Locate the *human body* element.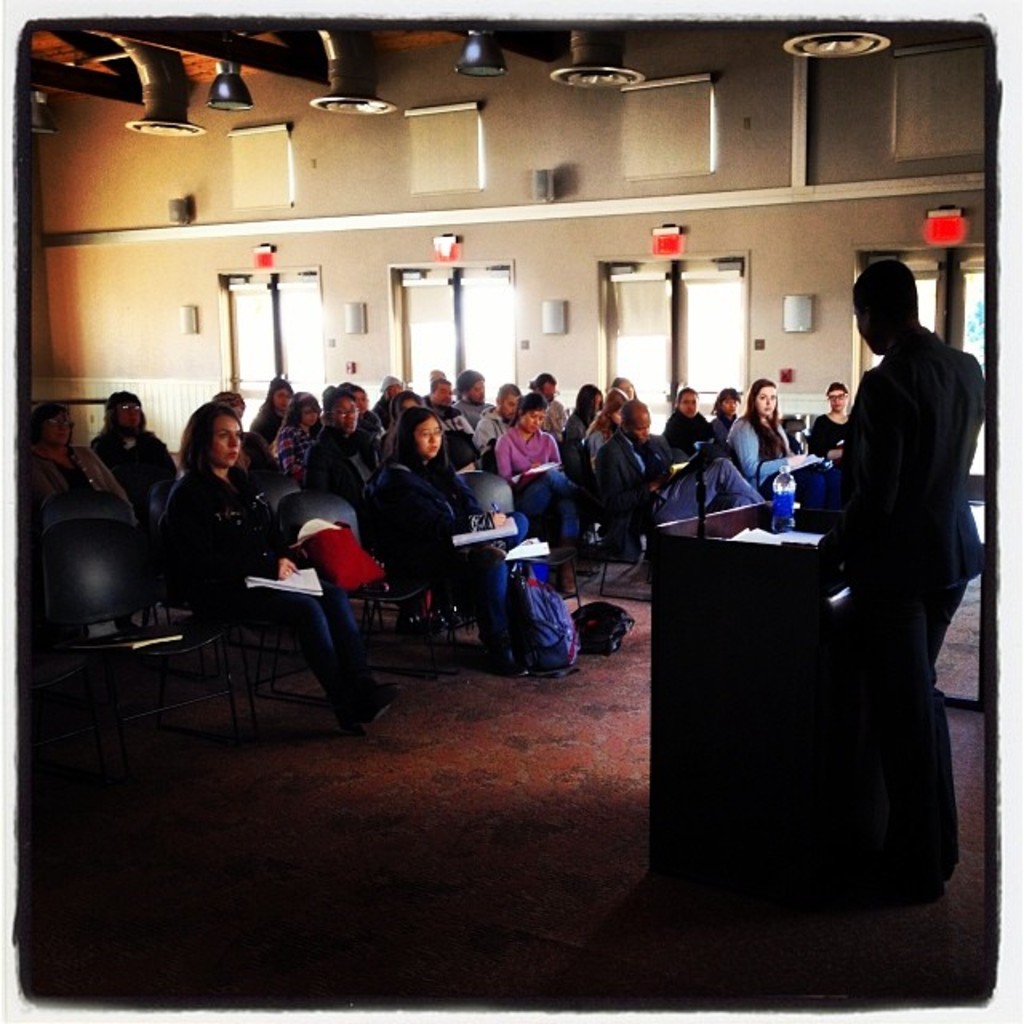
Element bbox: x1=26, y1=413, x2=123, y2=496.
